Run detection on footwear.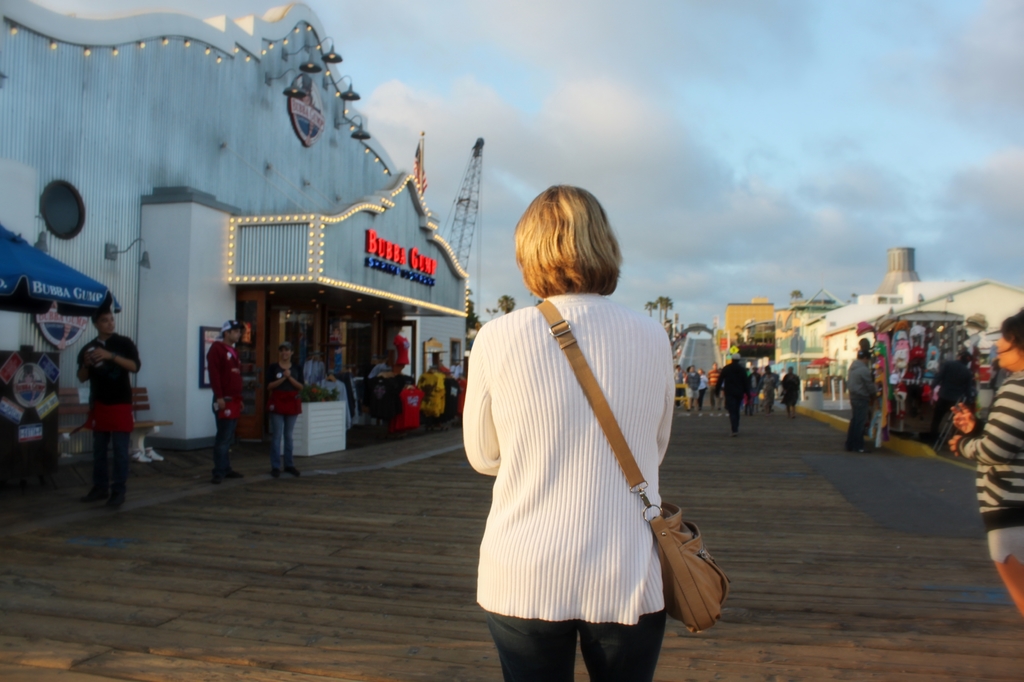
Result: 286 467 302 482.
